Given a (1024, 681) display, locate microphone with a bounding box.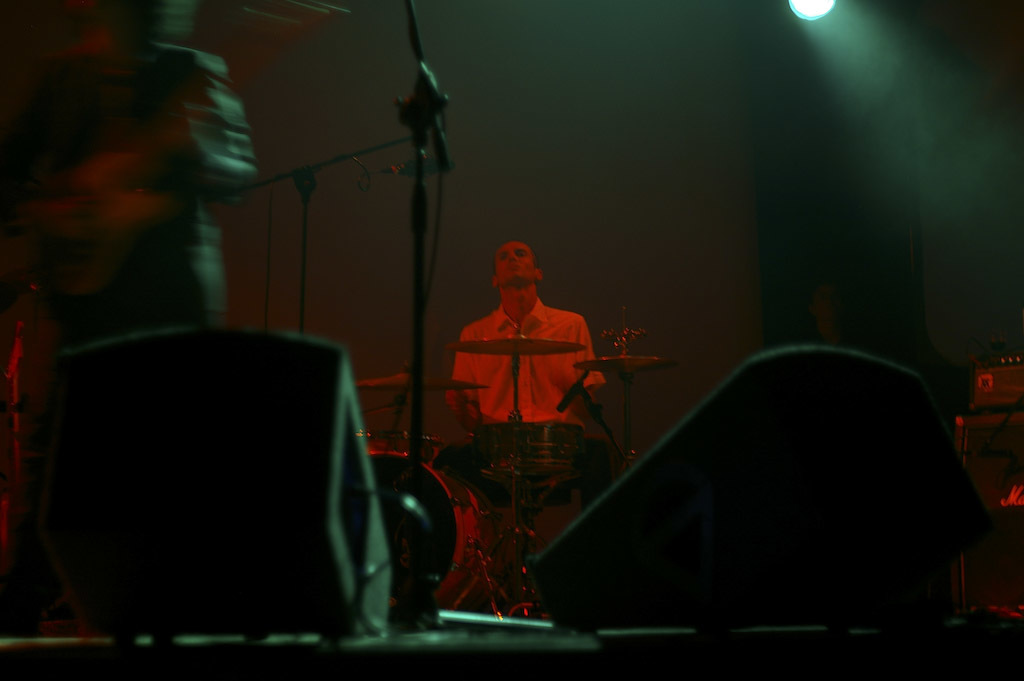
Located: l=557, t=364, r=592, b=409.
